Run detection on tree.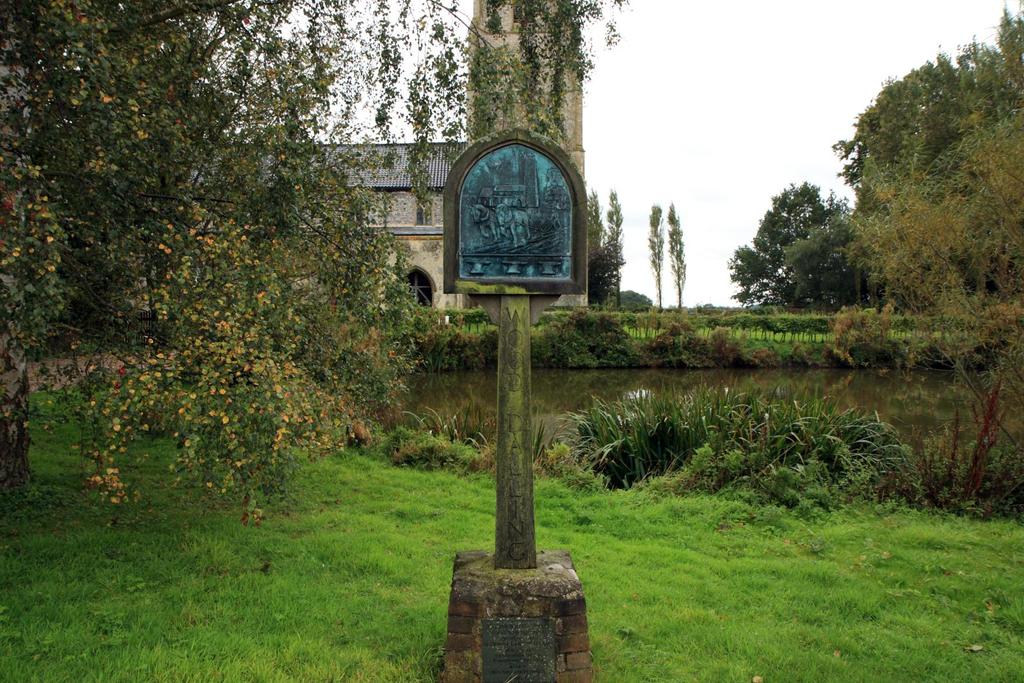
Result: {"x1": 0, "y1": 0, "x2": 629, "y2": 532}.
